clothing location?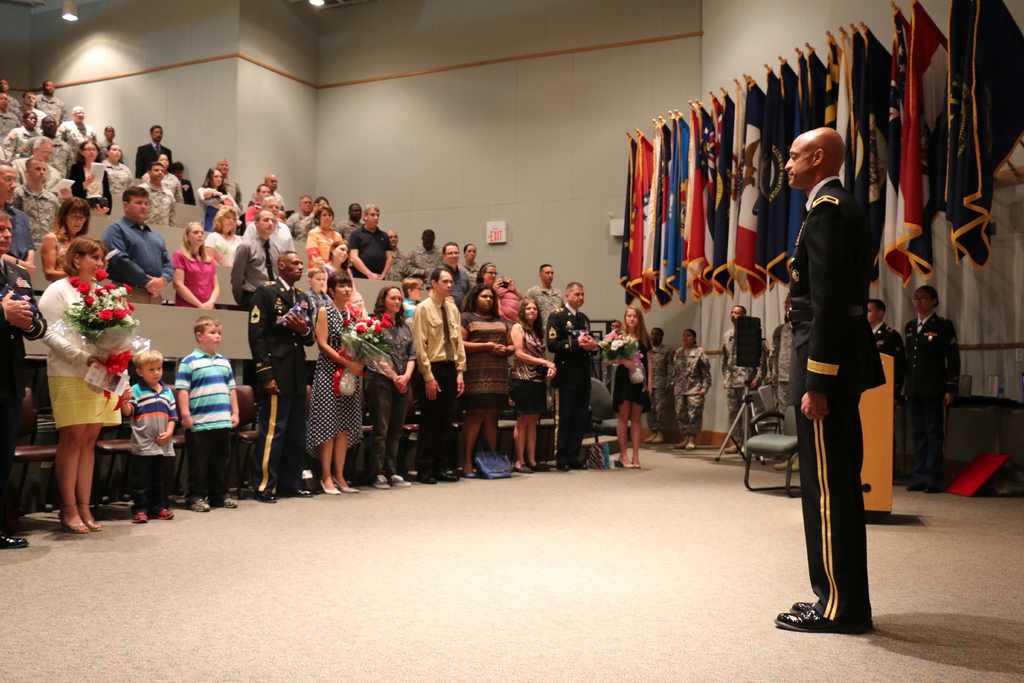
box=[548, 306, 596, 483]
